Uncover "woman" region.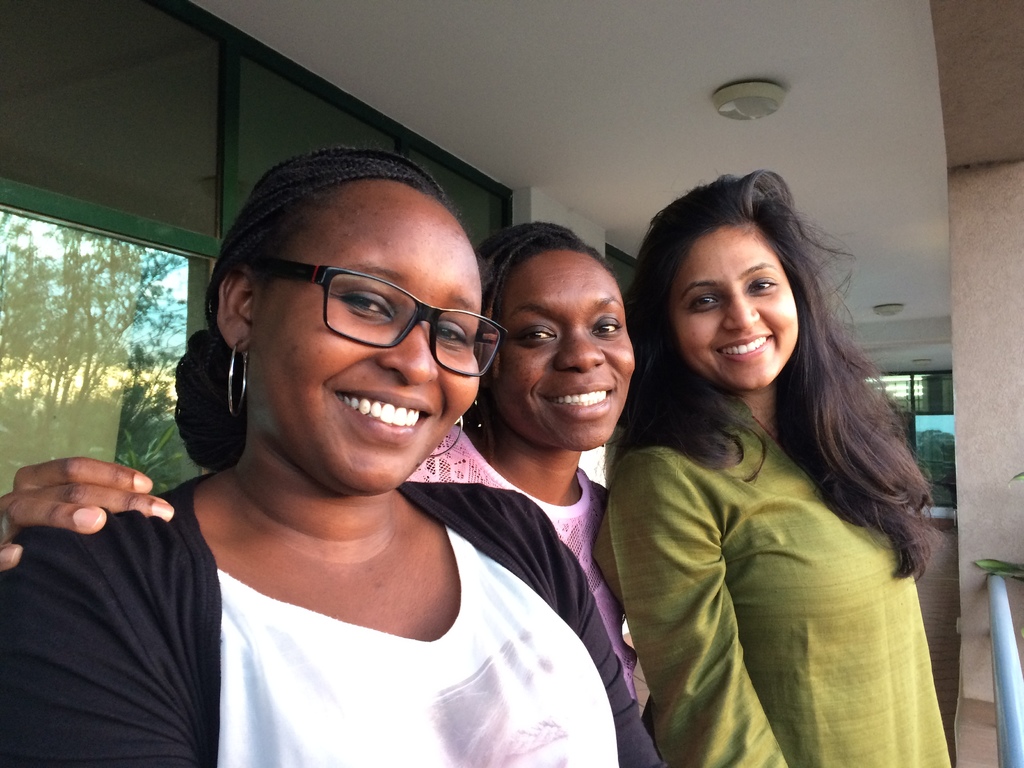
Uncovered: crop(0, 148, 668, 767).
